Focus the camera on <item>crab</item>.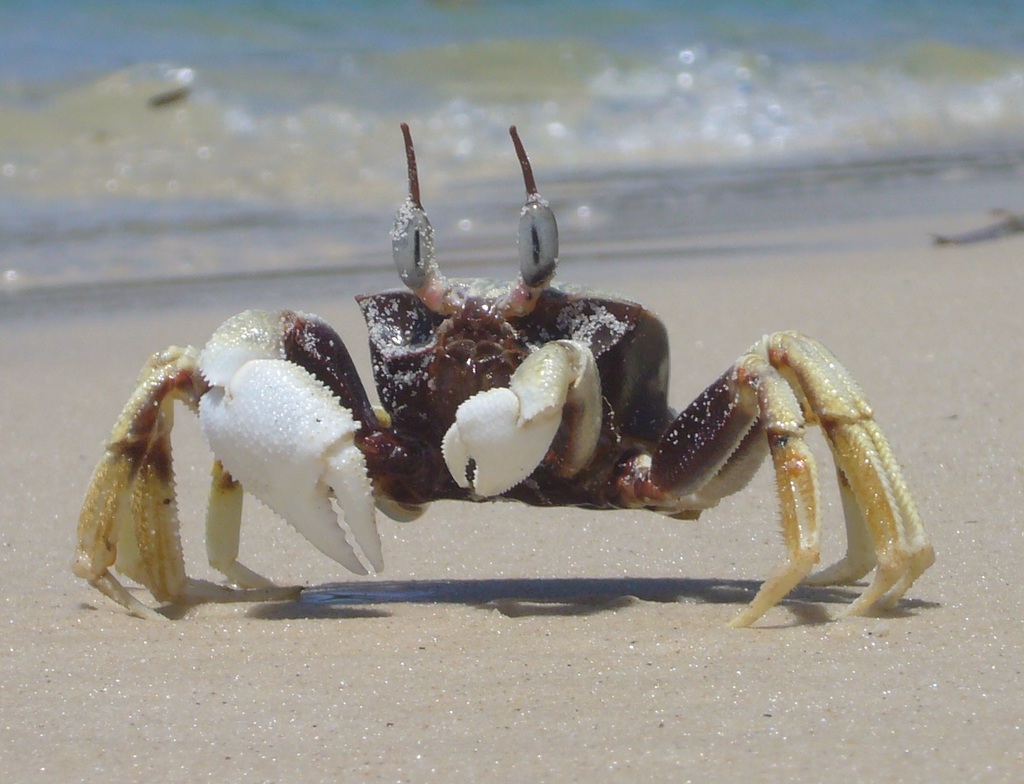
Focus region: <box>67,117,947,628</box>.
